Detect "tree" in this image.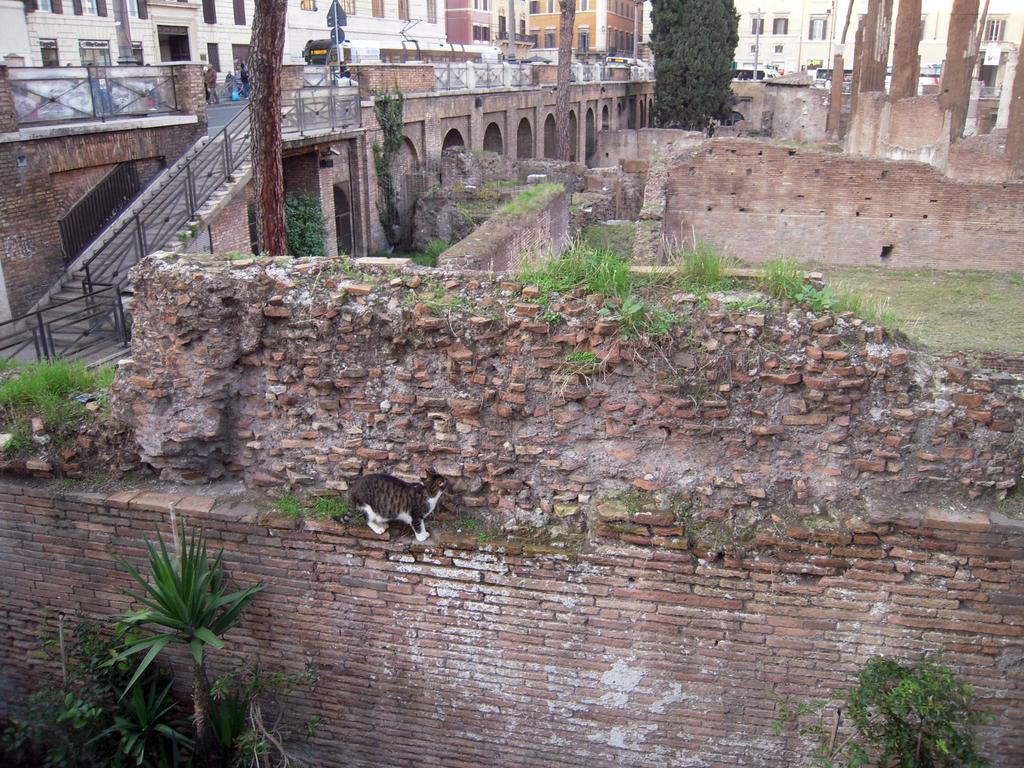
Detection: x1=650, y1=0, x2=742, y2=132.
